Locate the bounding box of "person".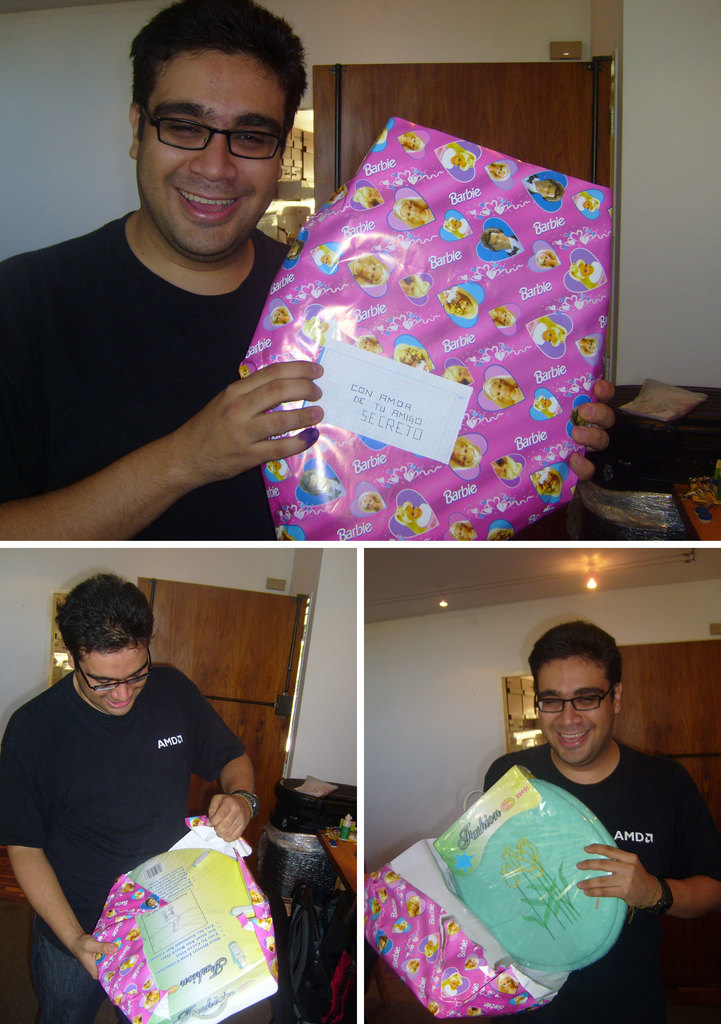
Bounding box: {"x1": 29, "y1": 578, "x2": 266, "y2": 1014}.
